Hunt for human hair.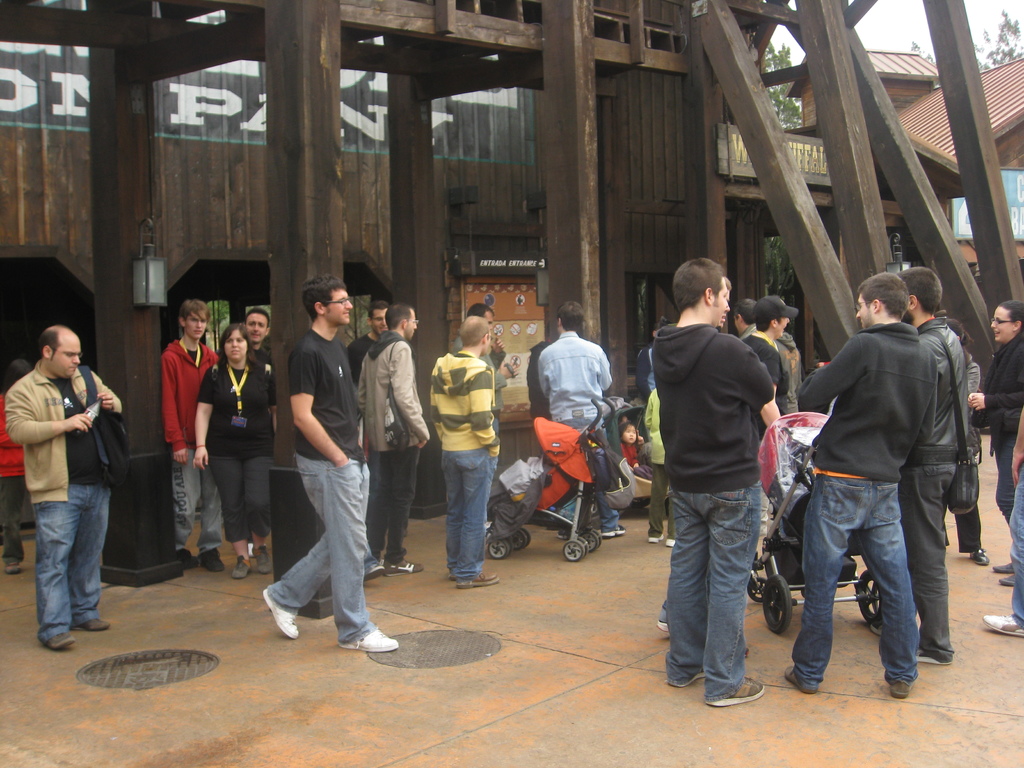
Hunted down at l=998, t=299, r=1023, b=332.
